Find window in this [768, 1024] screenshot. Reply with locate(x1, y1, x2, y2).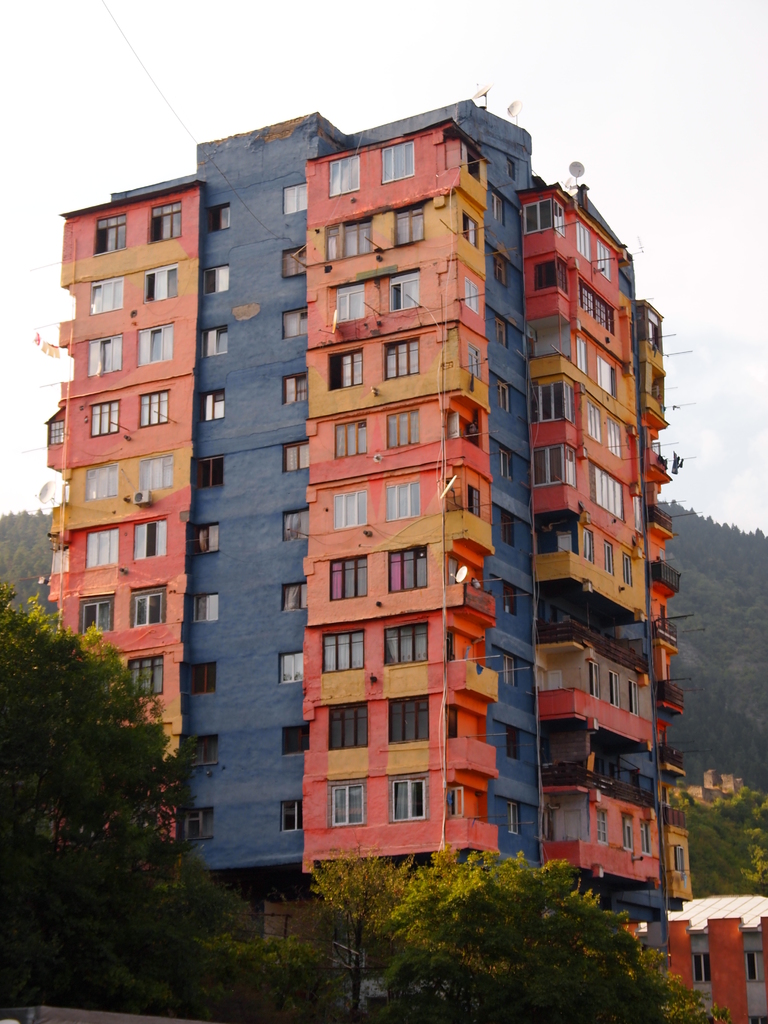
locate(385, 774, 434, 826).
